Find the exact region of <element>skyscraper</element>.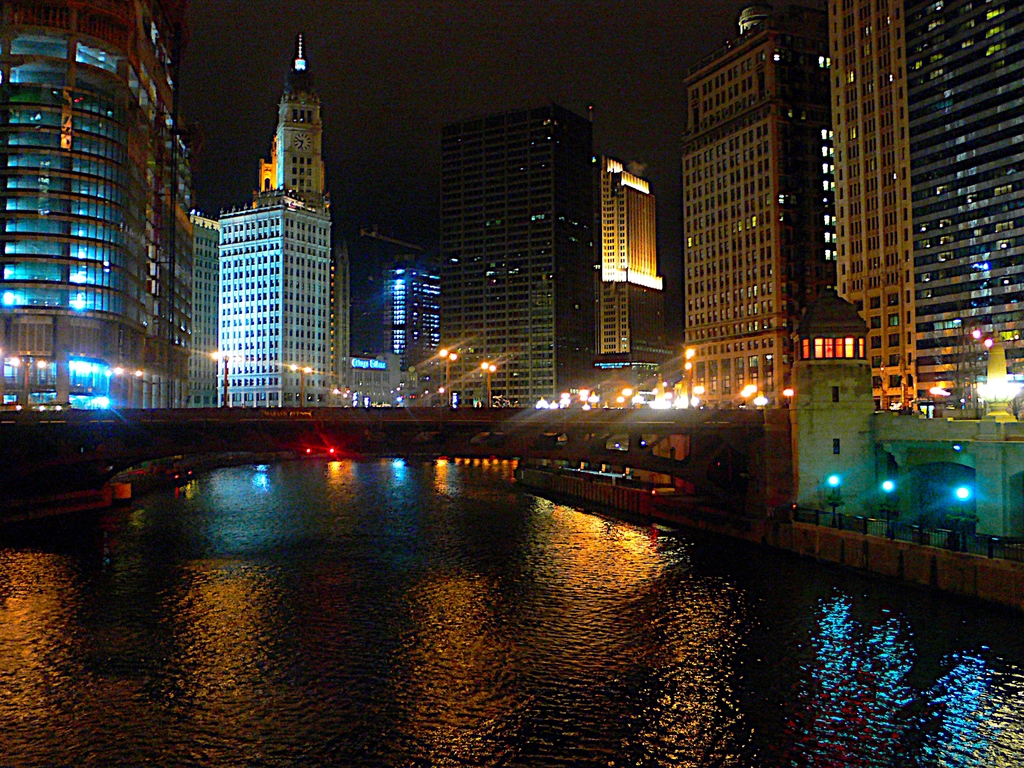
Exact region: [left=382, top=259, right=450, bottom=373].
